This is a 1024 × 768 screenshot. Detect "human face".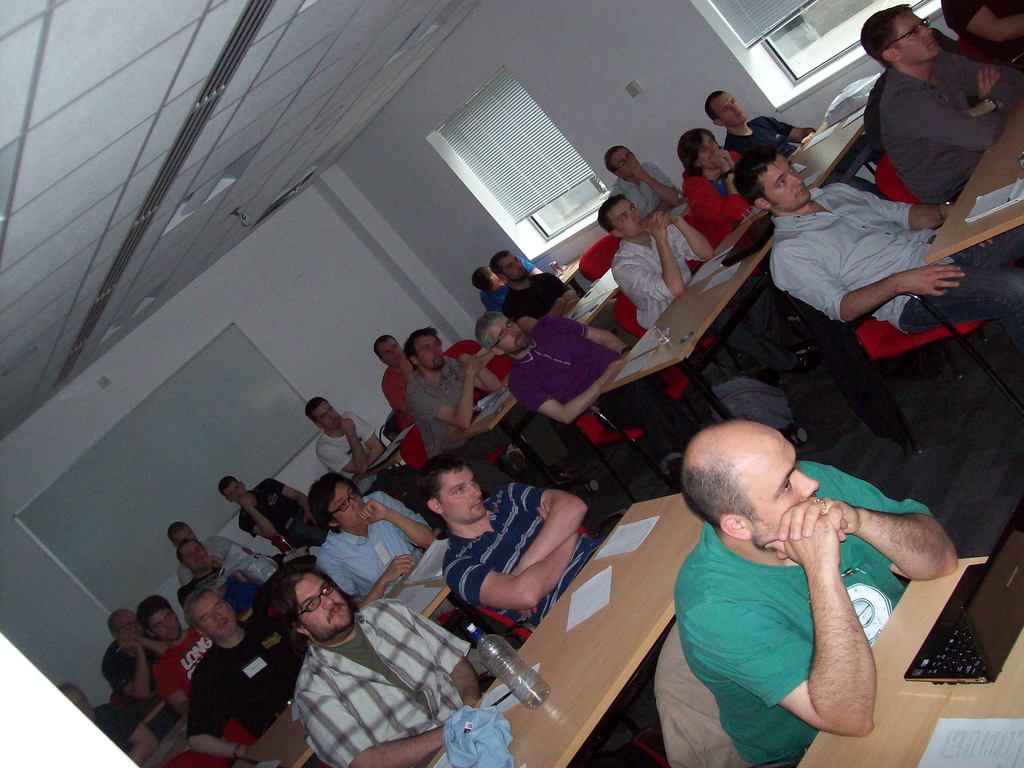
[x1=419, y1=333, x2=444, y2=369].
